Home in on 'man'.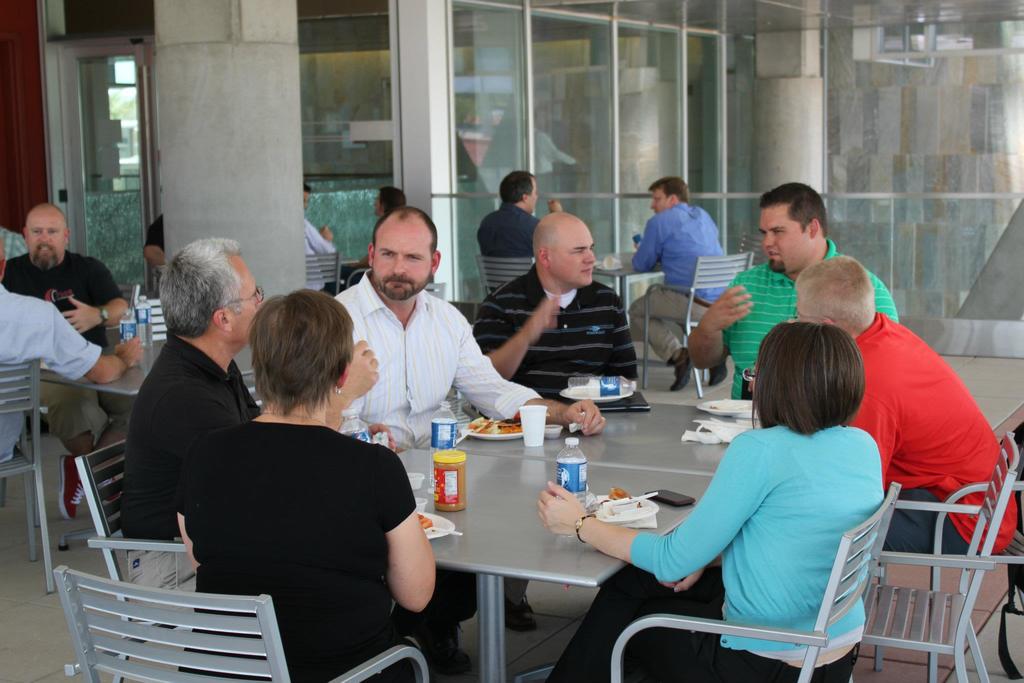
Homed in at (left=476, top=211, right=636, bottom=636).
